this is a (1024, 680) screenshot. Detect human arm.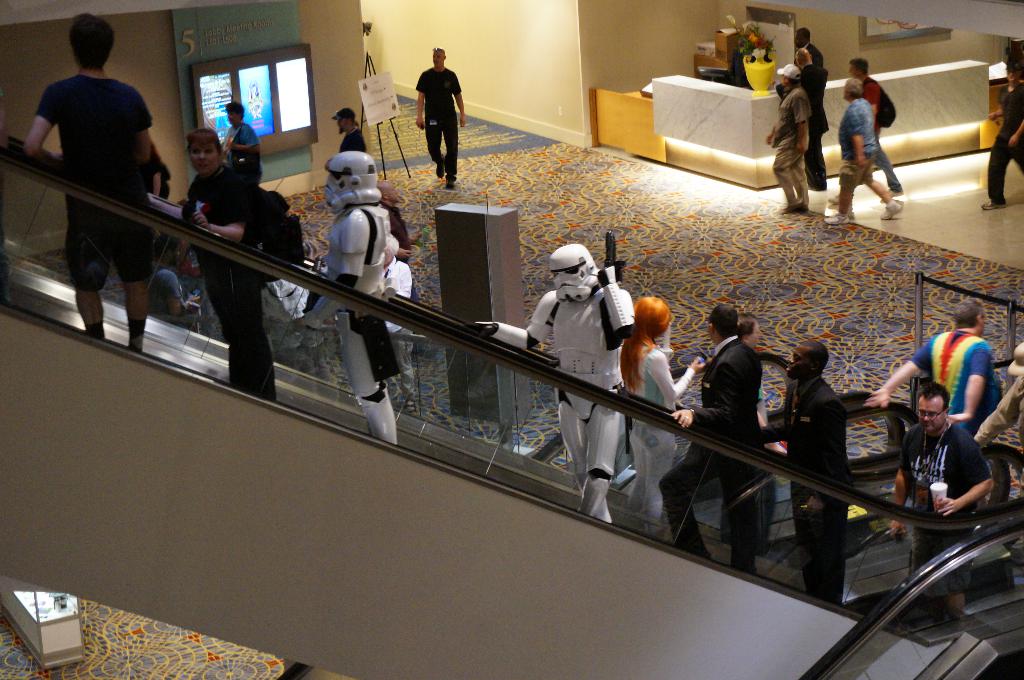
[x1=202, y1=168, x2=271, y2=241].
